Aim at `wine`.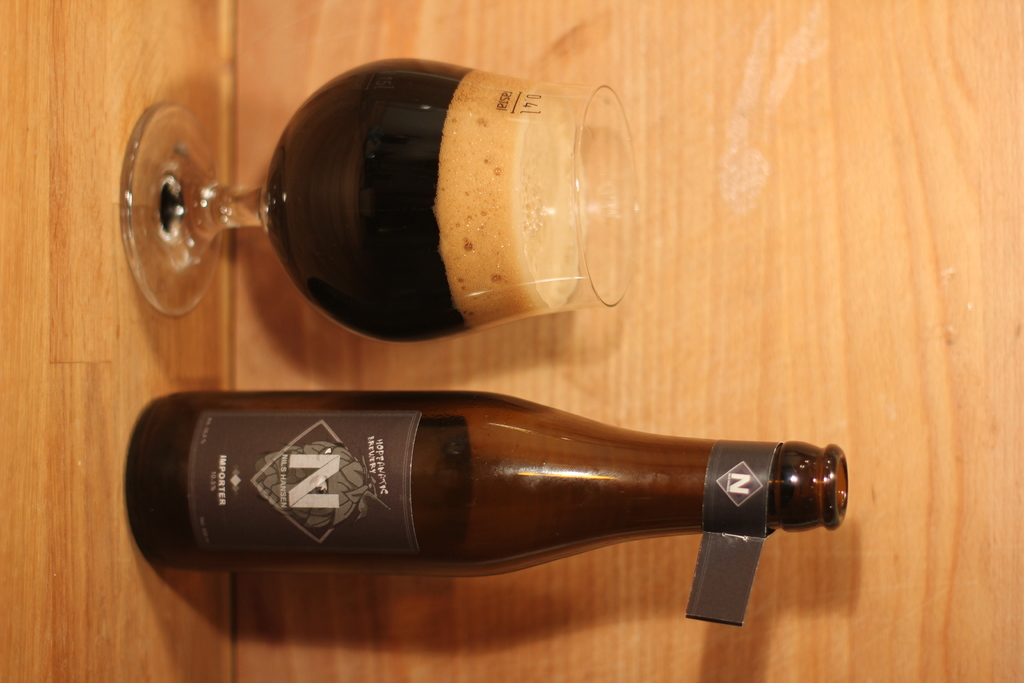
Aimed at [left=111, top=383, right=859, bottom=574].
